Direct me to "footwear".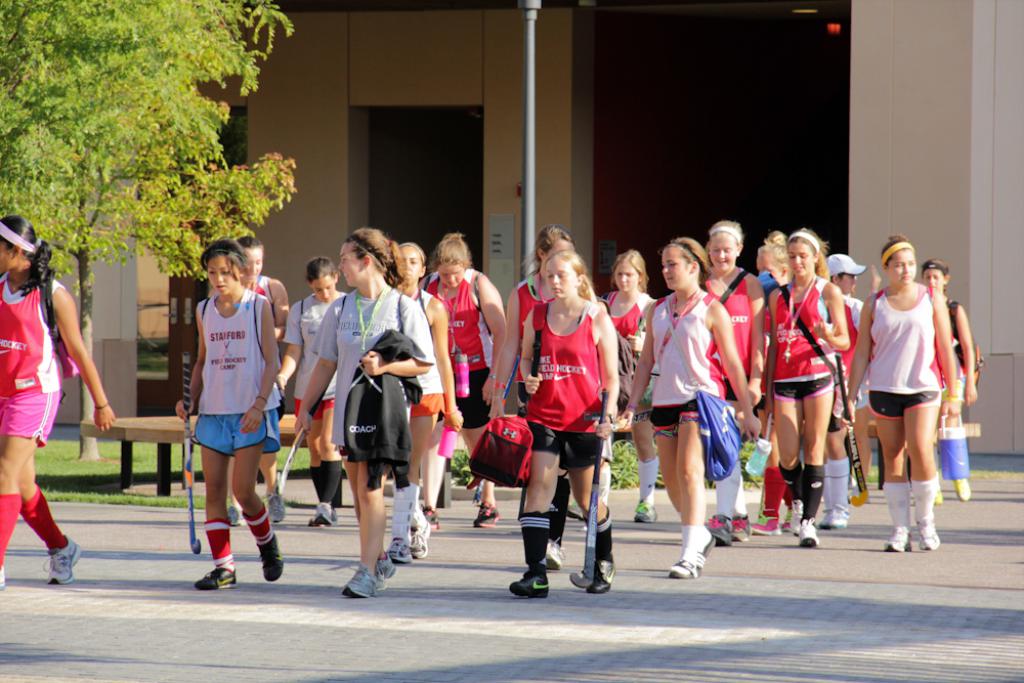
Direction: <region>956, 478, 972, 501</region>.
